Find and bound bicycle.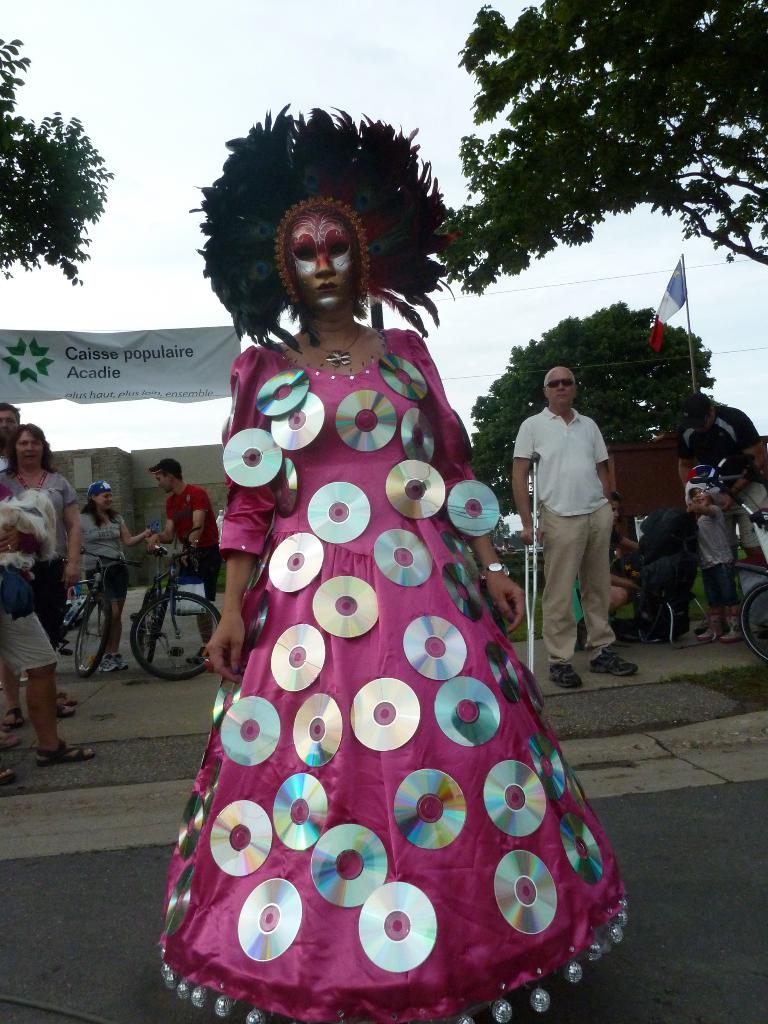
Bound: detection(742, 511, 767, 665).
